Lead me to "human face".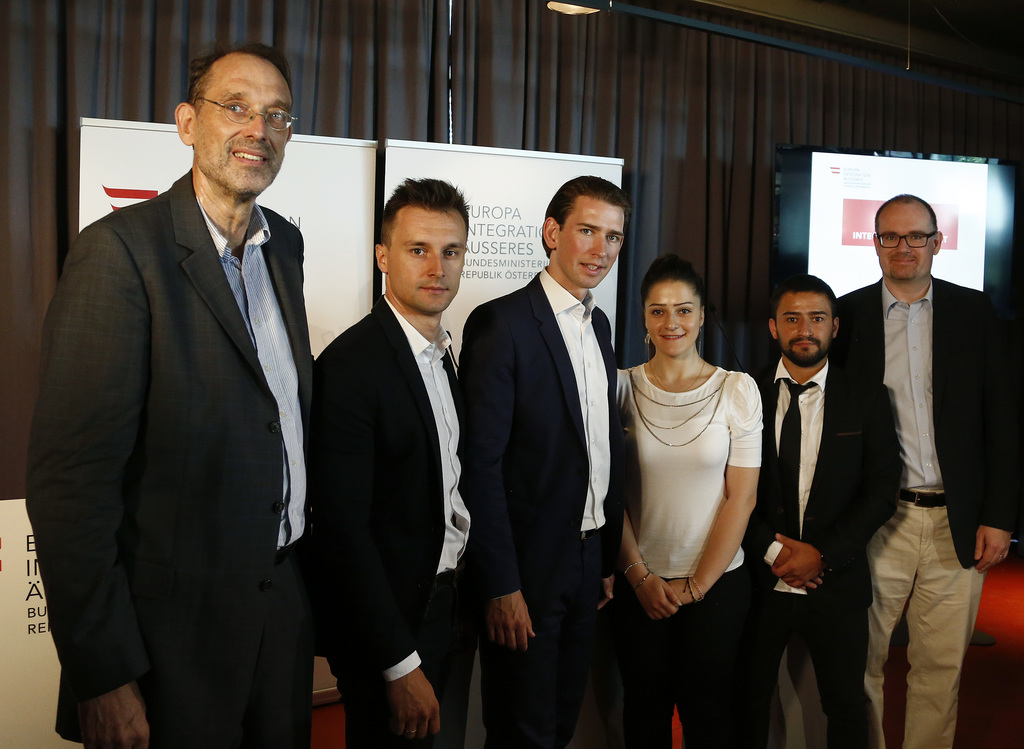
Lead to (558, 204, 623, 286).
